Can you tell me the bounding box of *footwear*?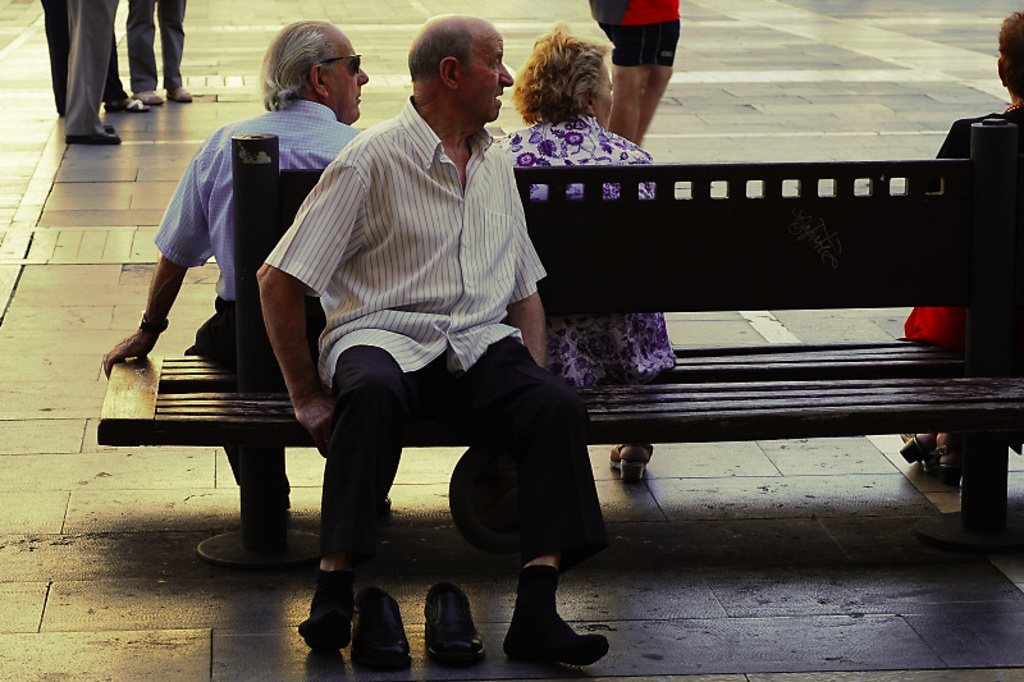
BBox(355, 586, 413, 678).
